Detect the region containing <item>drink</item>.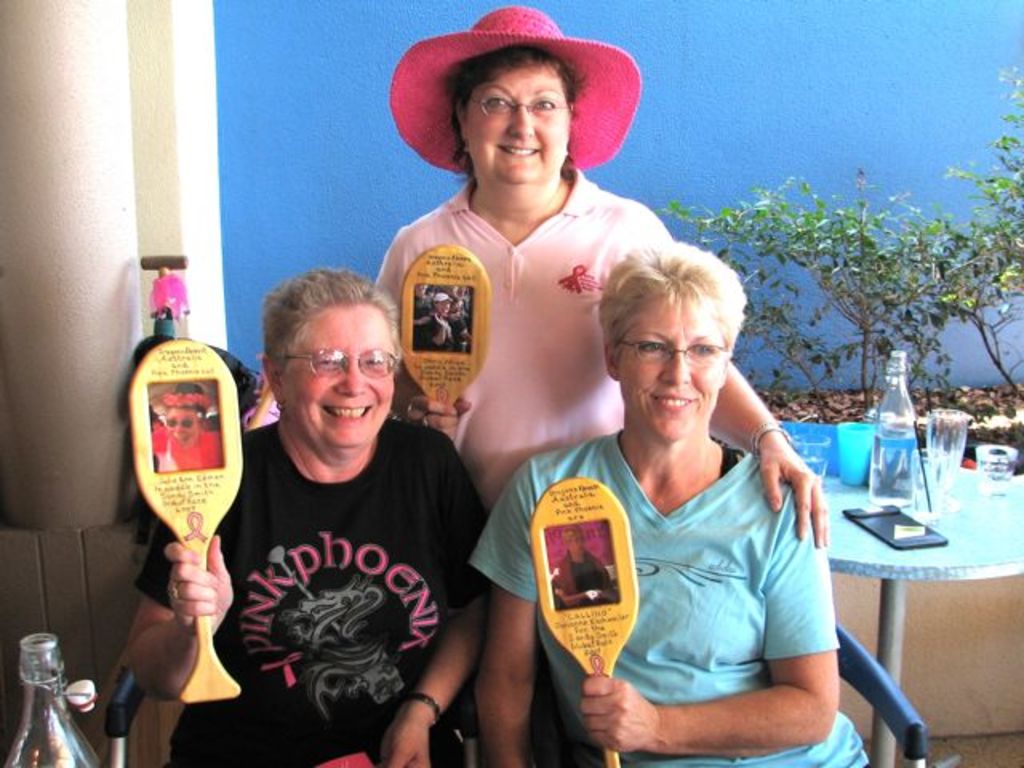
6/643/78/762.
